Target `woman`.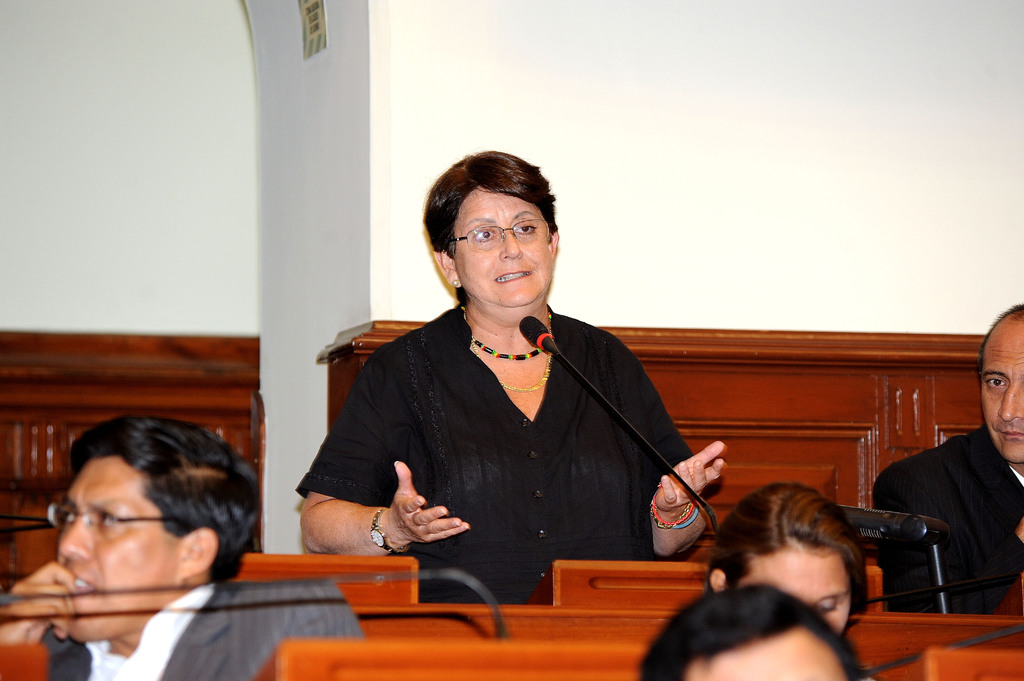
Target region: region(343, 164, 706, 614).
